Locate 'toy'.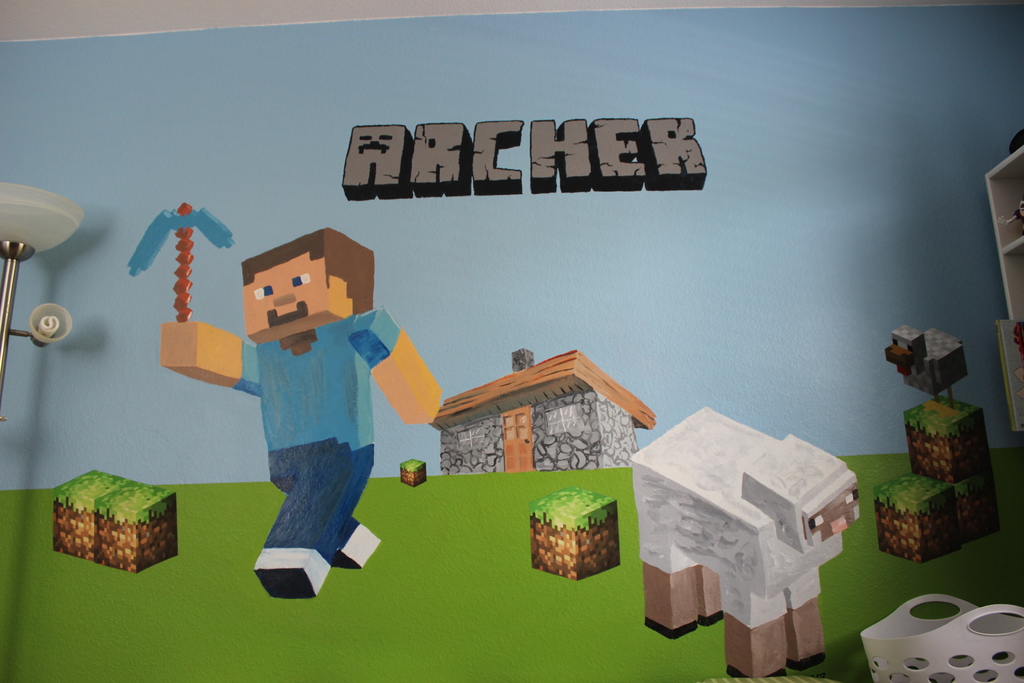
Bounding box: select_region(860, 583, 1023, 682).
